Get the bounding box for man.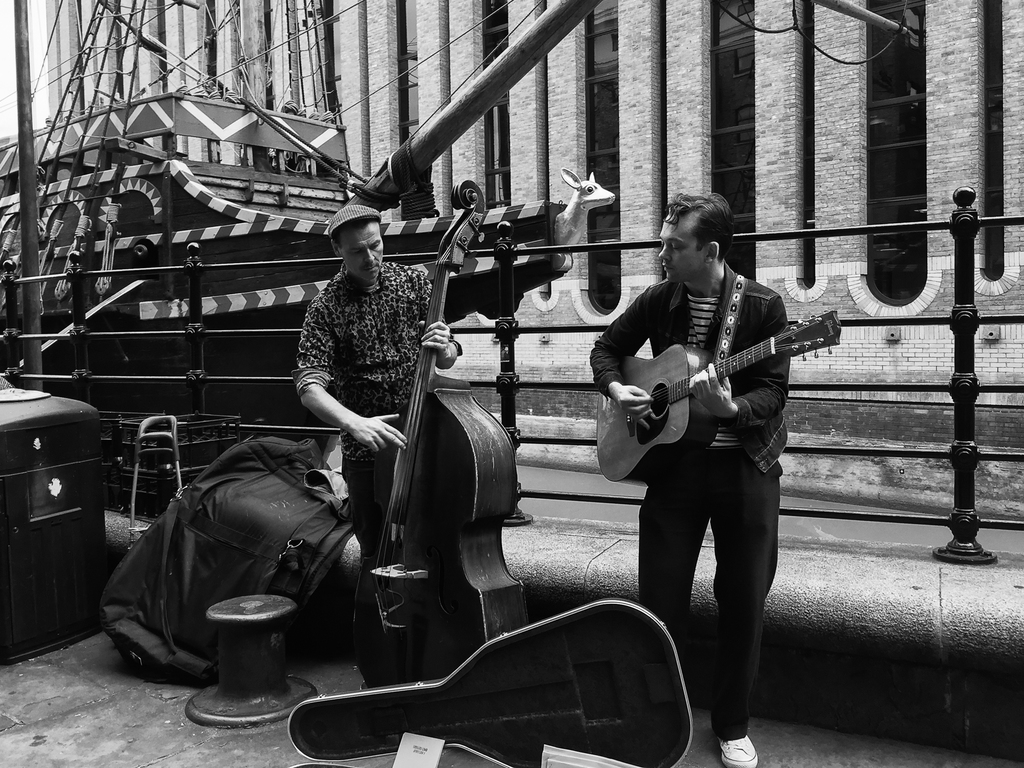
box(589, 193, 789, 767).
